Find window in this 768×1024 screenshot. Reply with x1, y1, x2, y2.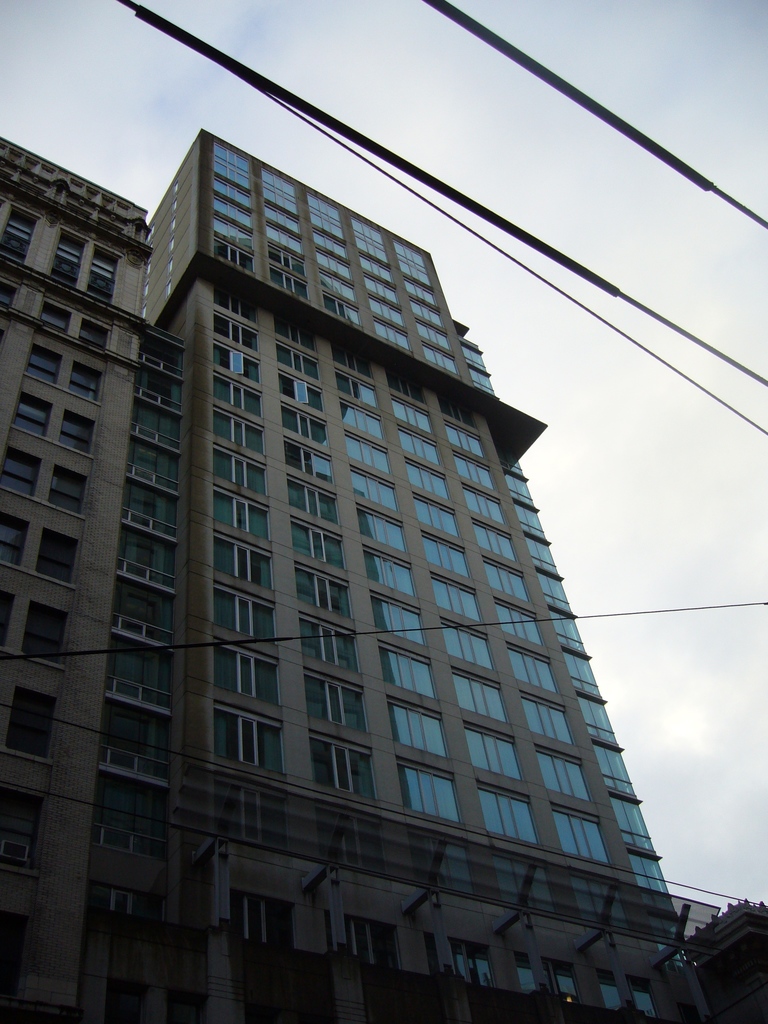
0, 209, 37, 263.
